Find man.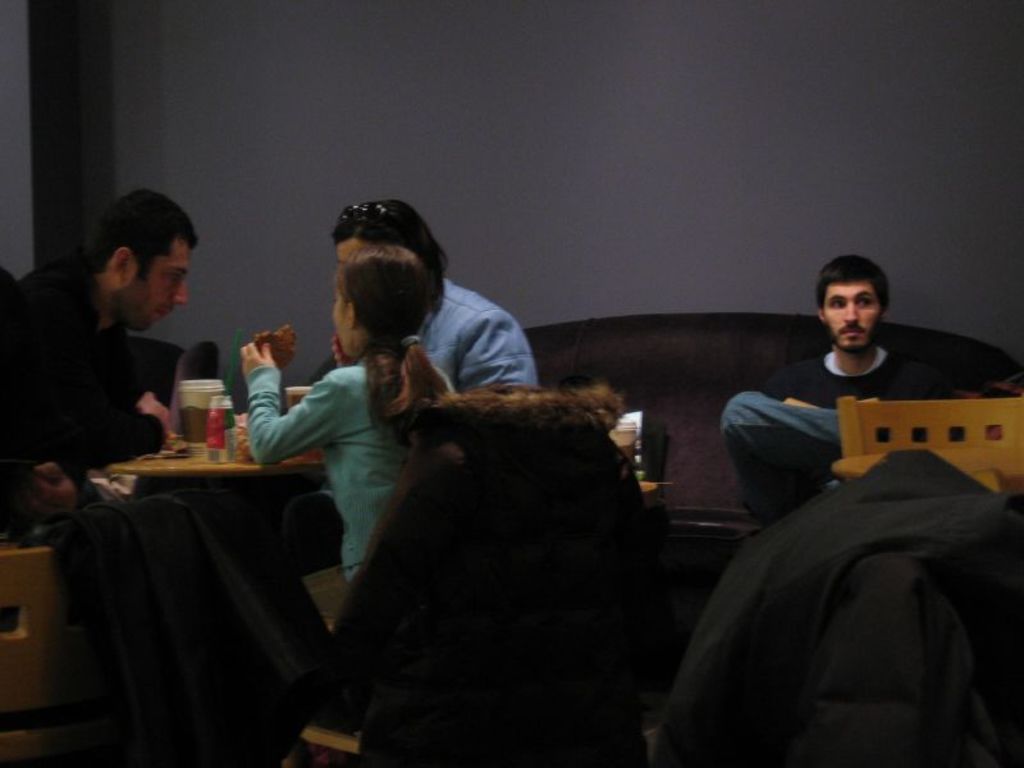
l=330, t=201, r=539, b=388.
